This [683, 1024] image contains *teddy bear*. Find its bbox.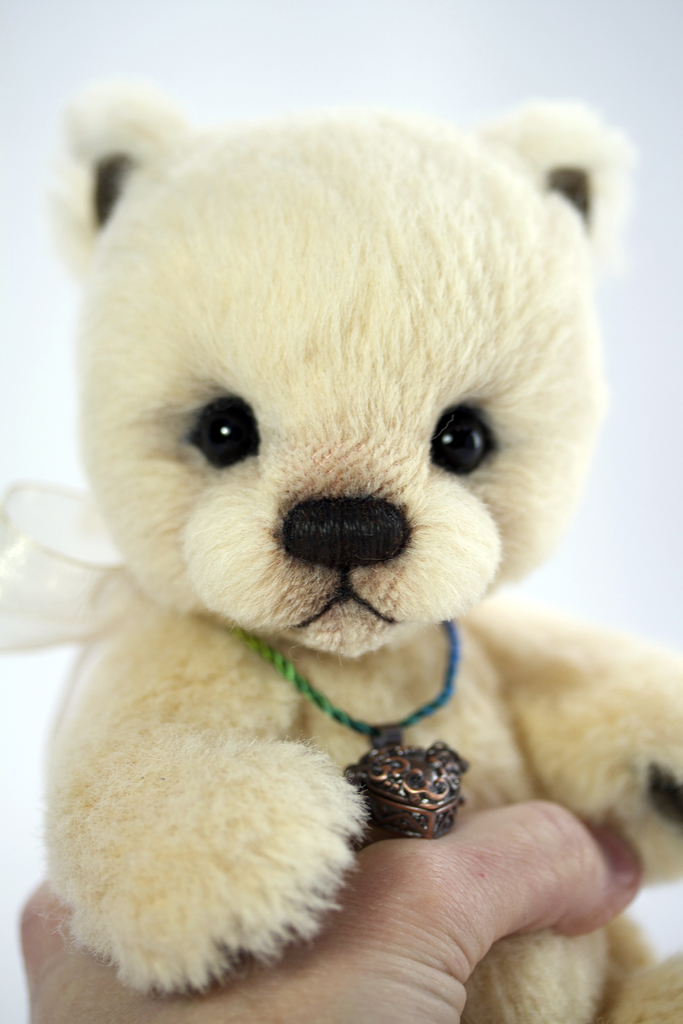
<region>0, 83, 682, 1023</region>.
